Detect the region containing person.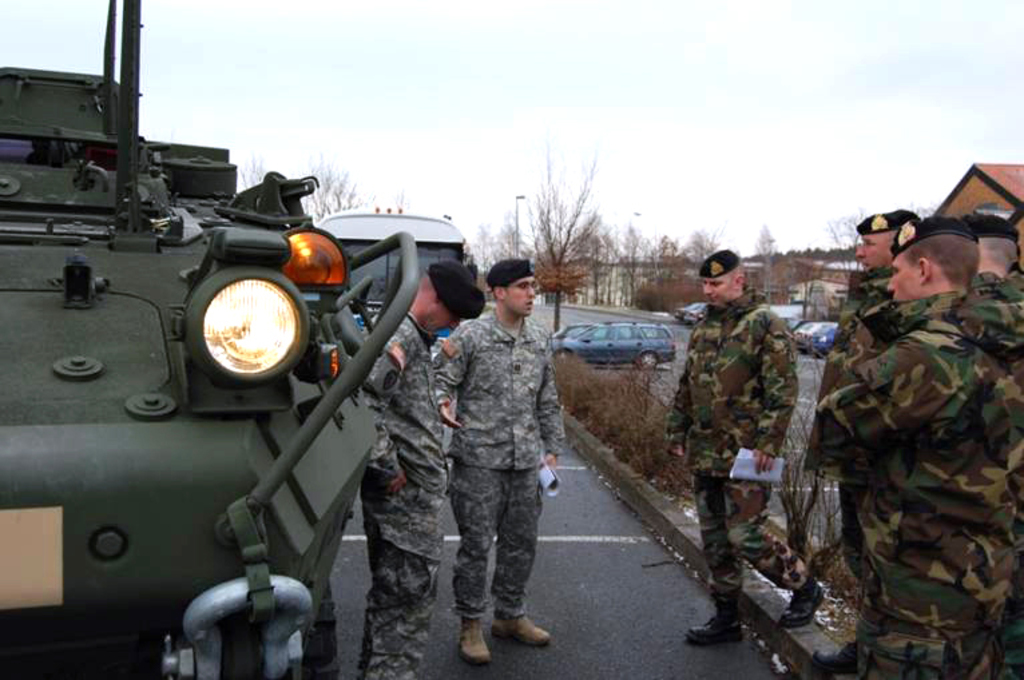
region(965, 214, 1023, 297).
